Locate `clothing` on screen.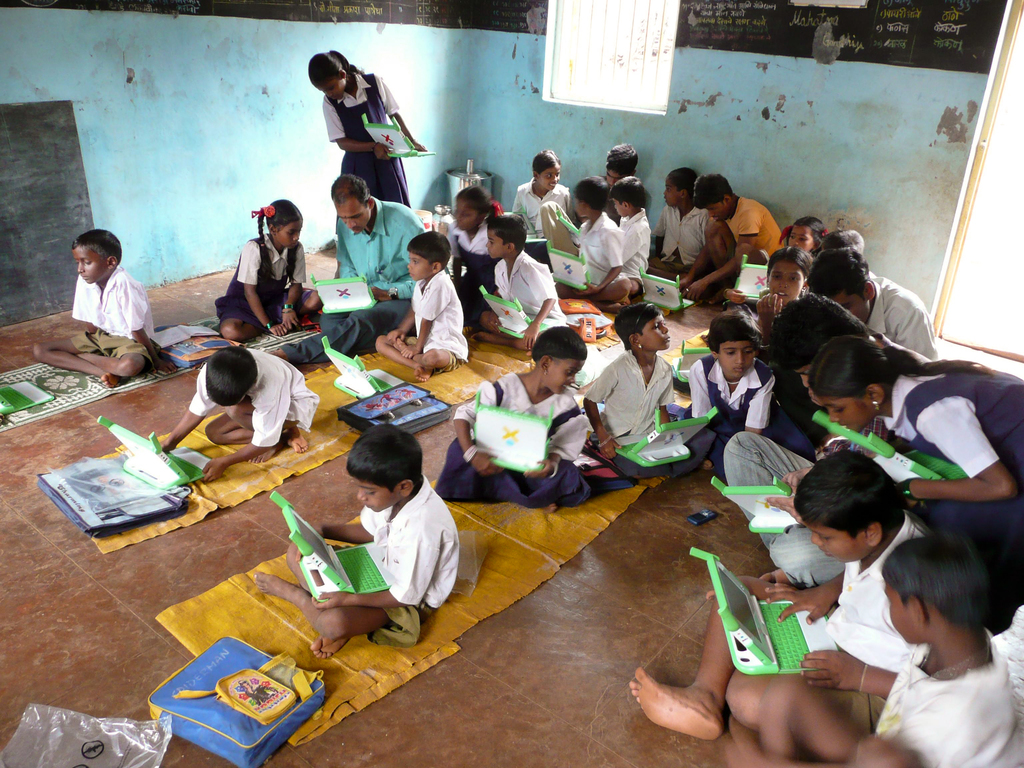
On screen at left=74, top=275, right=153, bottom=367.
